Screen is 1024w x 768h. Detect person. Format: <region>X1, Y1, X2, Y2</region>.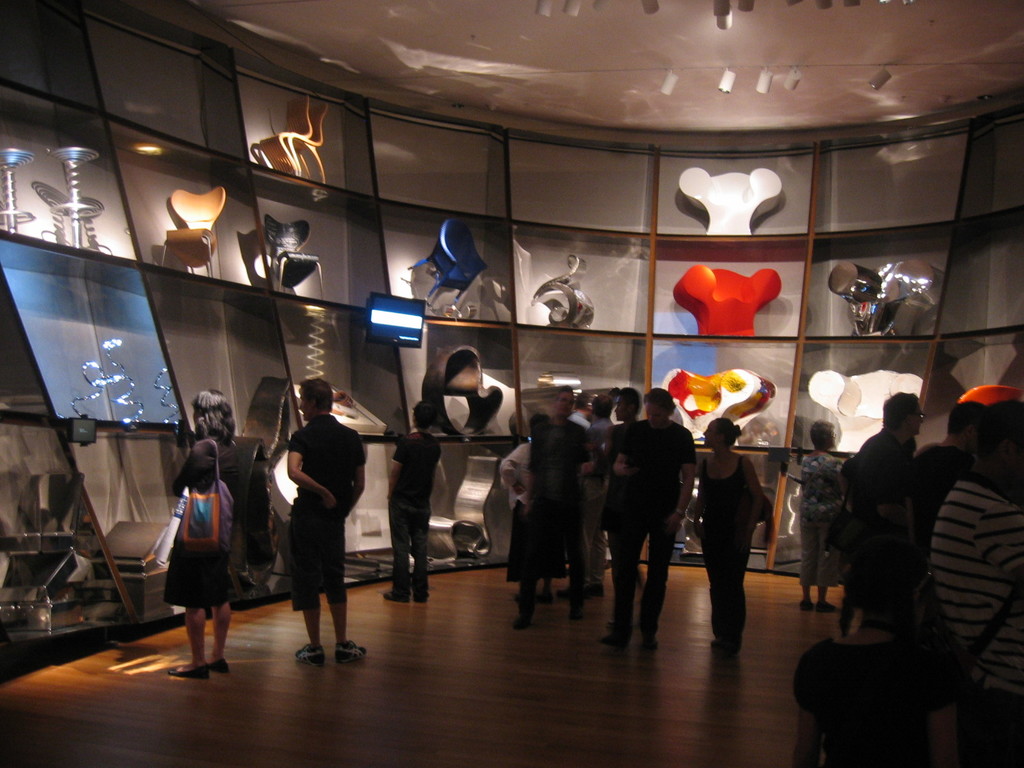
<region>588, 392, 646, 512</region>.
